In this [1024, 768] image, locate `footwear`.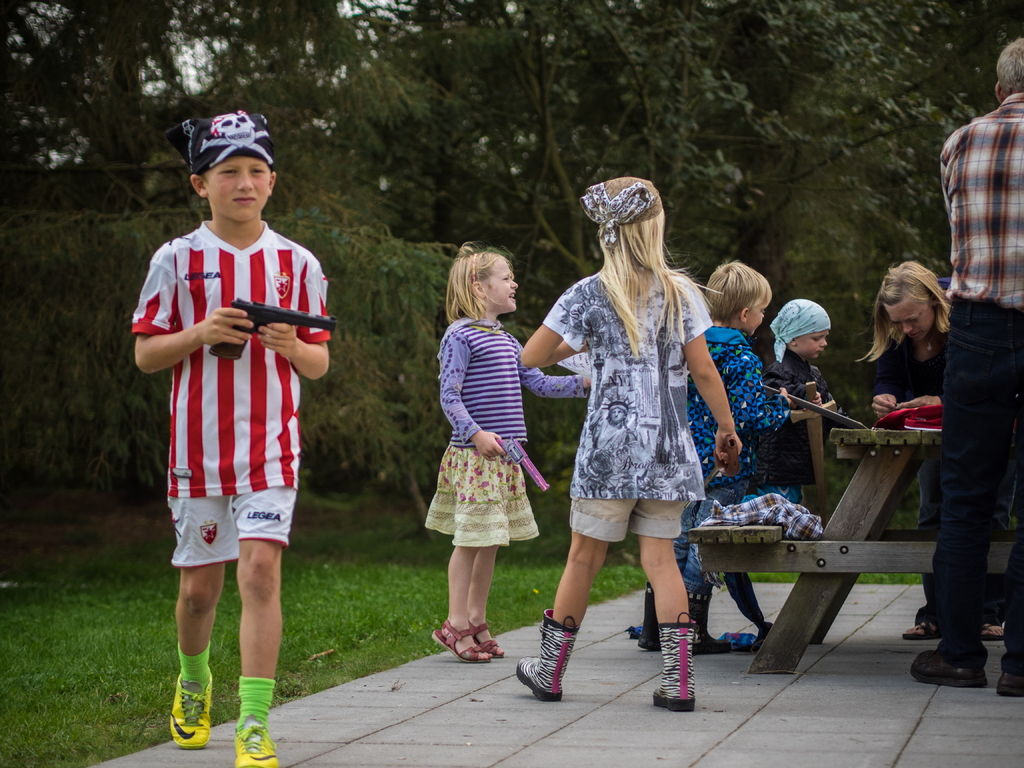
Bounding box: rect(996, 667, 1023, 700).
